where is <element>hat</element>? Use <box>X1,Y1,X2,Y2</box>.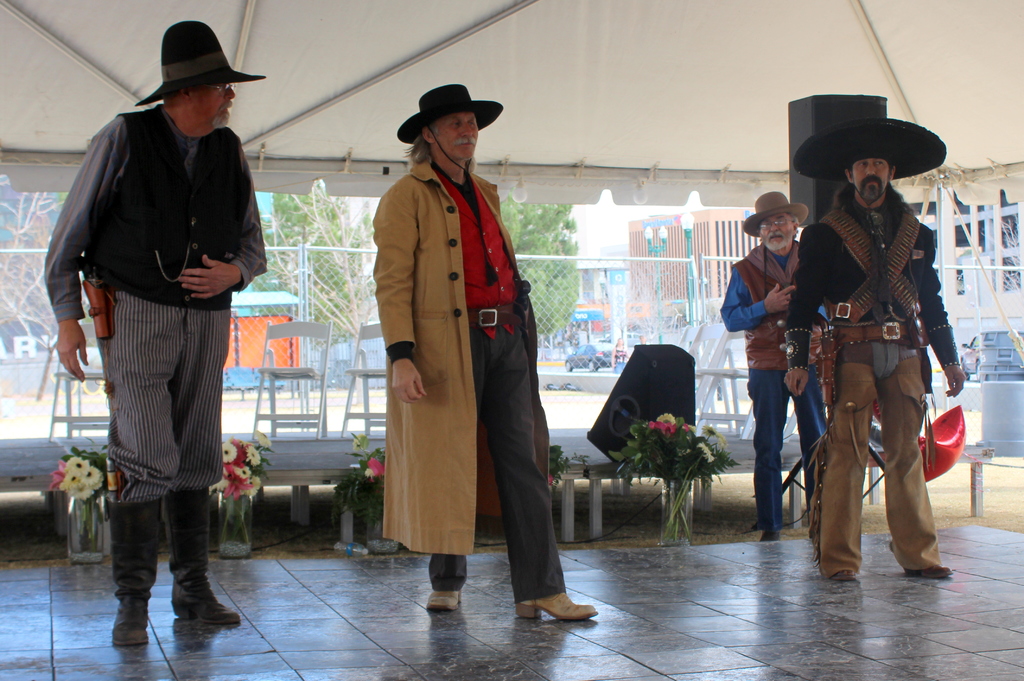
<box>394,82,508,172</box>.
